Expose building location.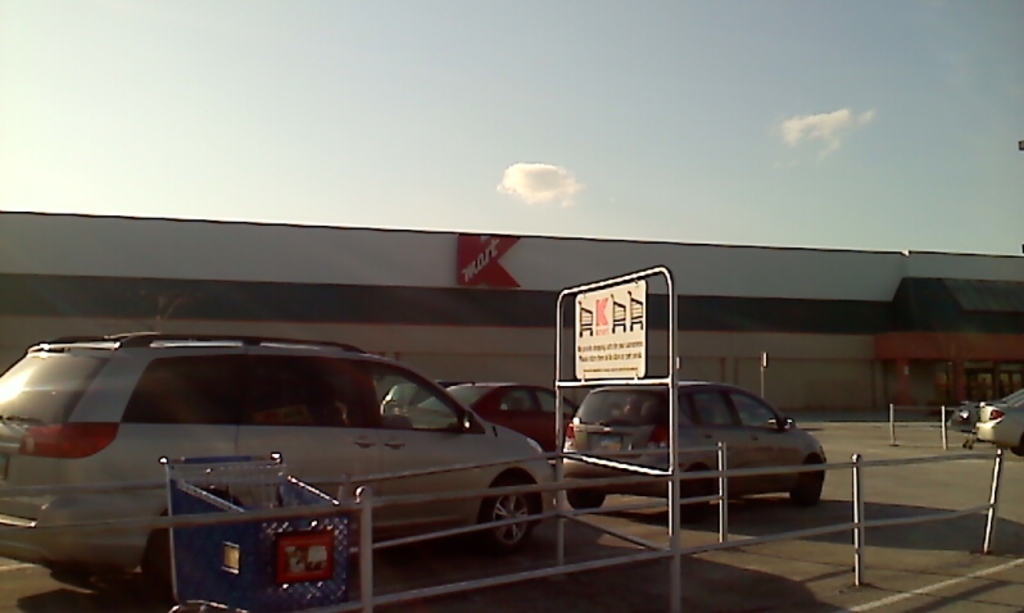
Exposed at 0/205/1023/410.
